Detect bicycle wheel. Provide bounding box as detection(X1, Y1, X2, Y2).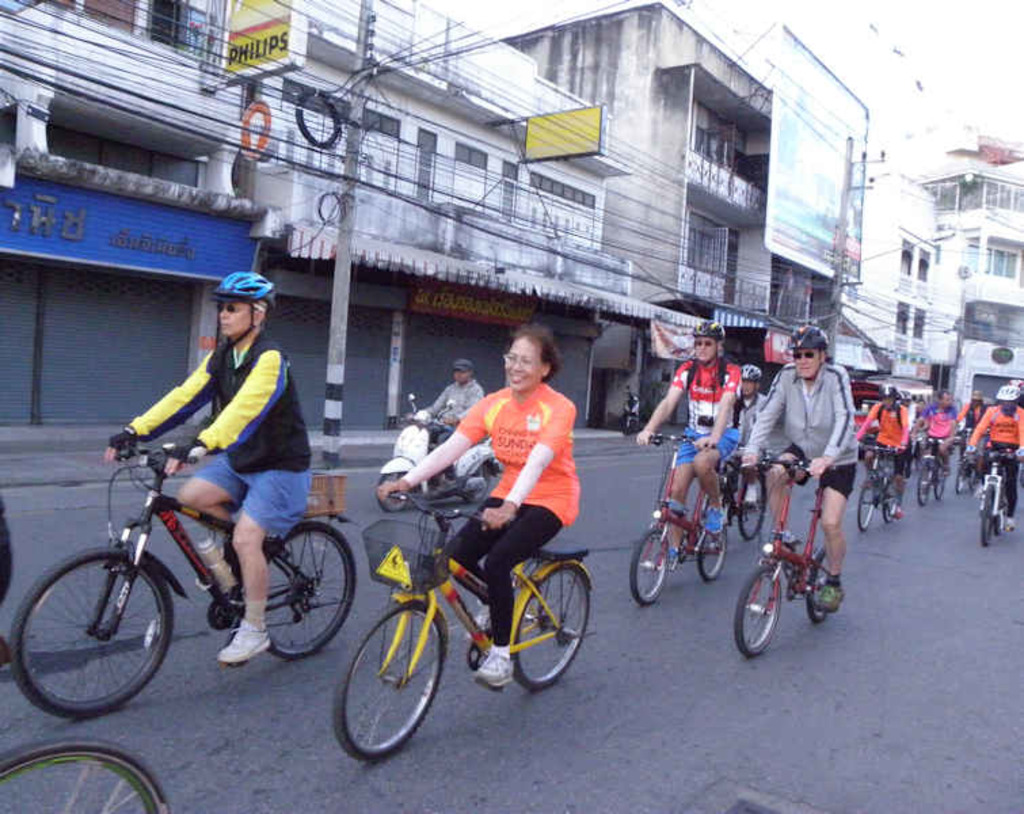
detection(625, 526, 667, 608).
